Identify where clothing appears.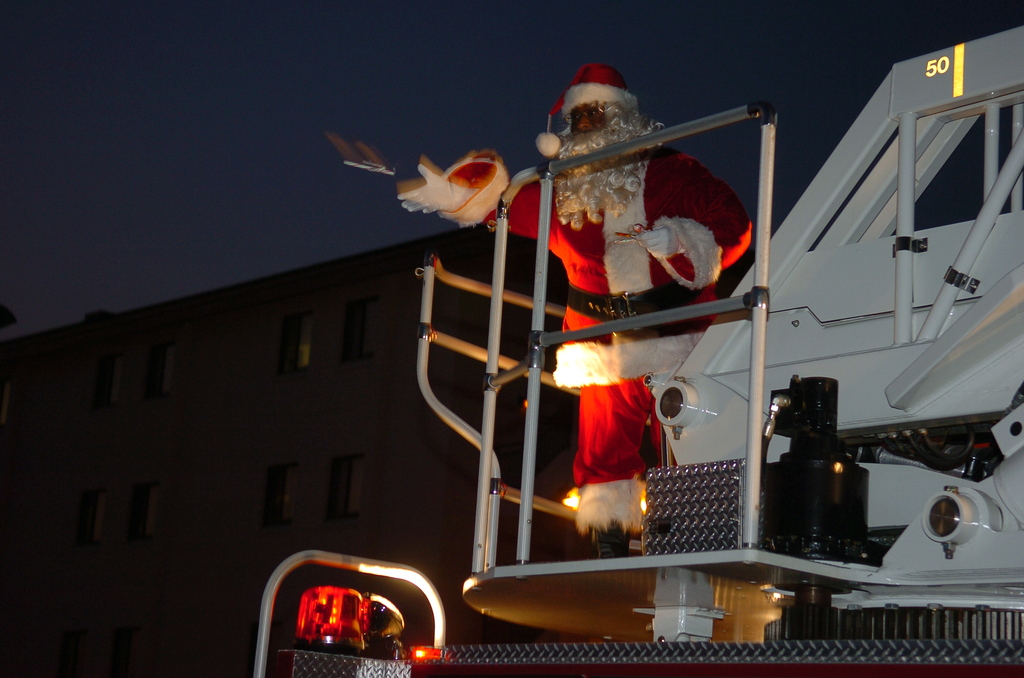
Appears at <box>435,149,751,546</box>.
